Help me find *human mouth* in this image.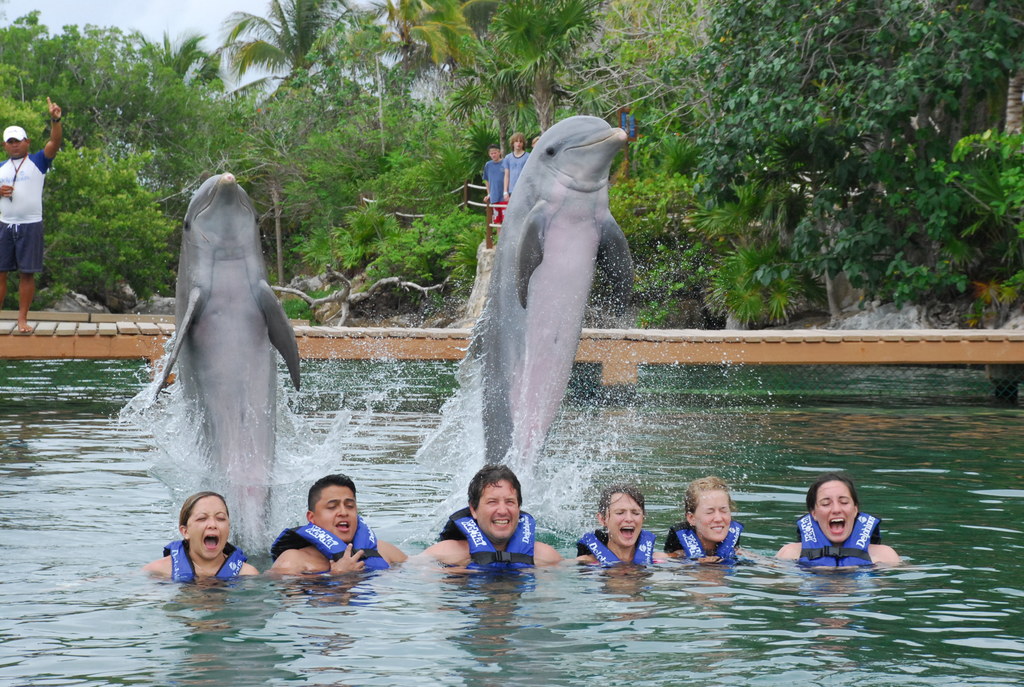
Found it: detection(616, 521, 639, 543).
